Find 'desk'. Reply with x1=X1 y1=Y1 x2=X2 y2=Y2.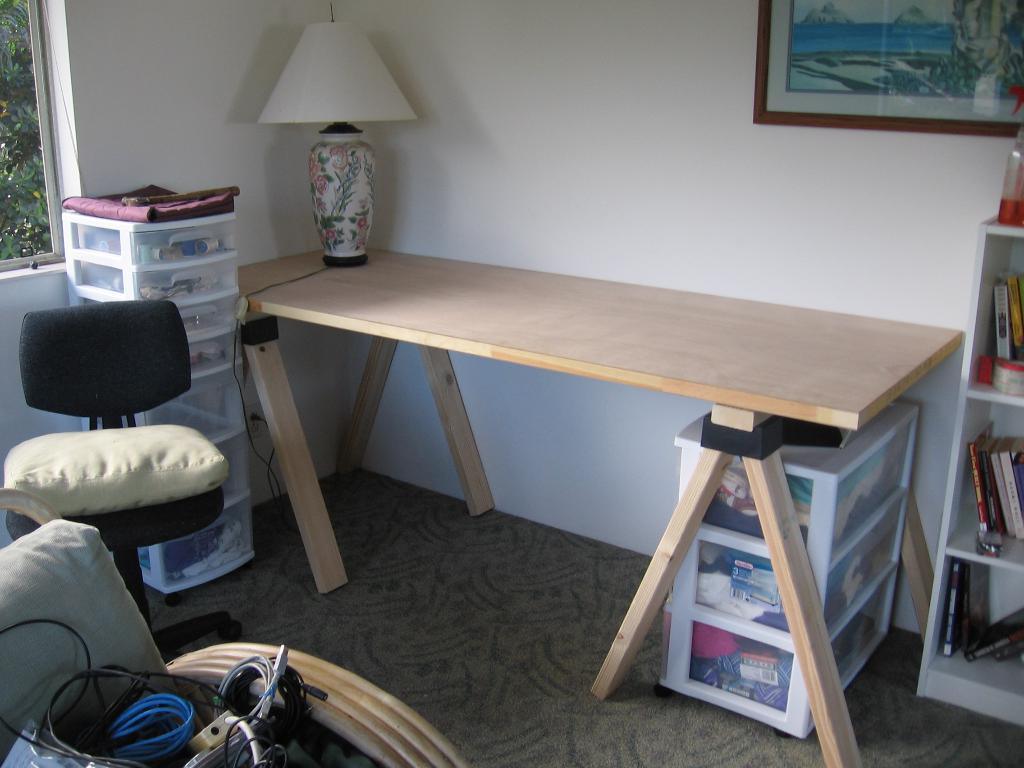
x1=242 y1=247 x2=860 y2=762.
